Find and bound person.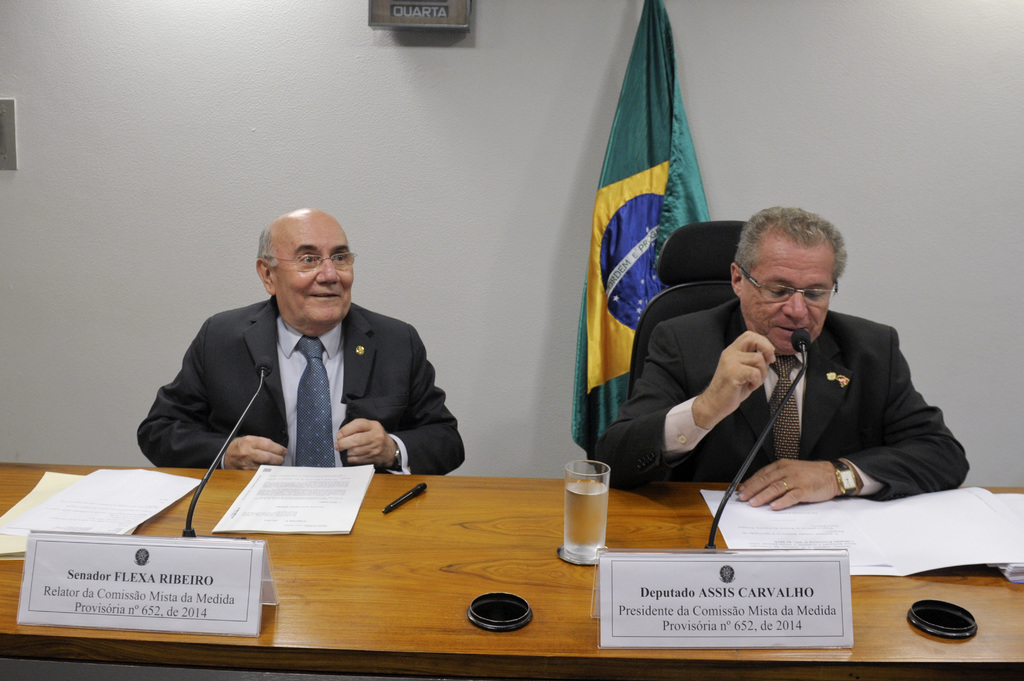
Bound: [x1=598, y1=207, x2=970, y2=513].
